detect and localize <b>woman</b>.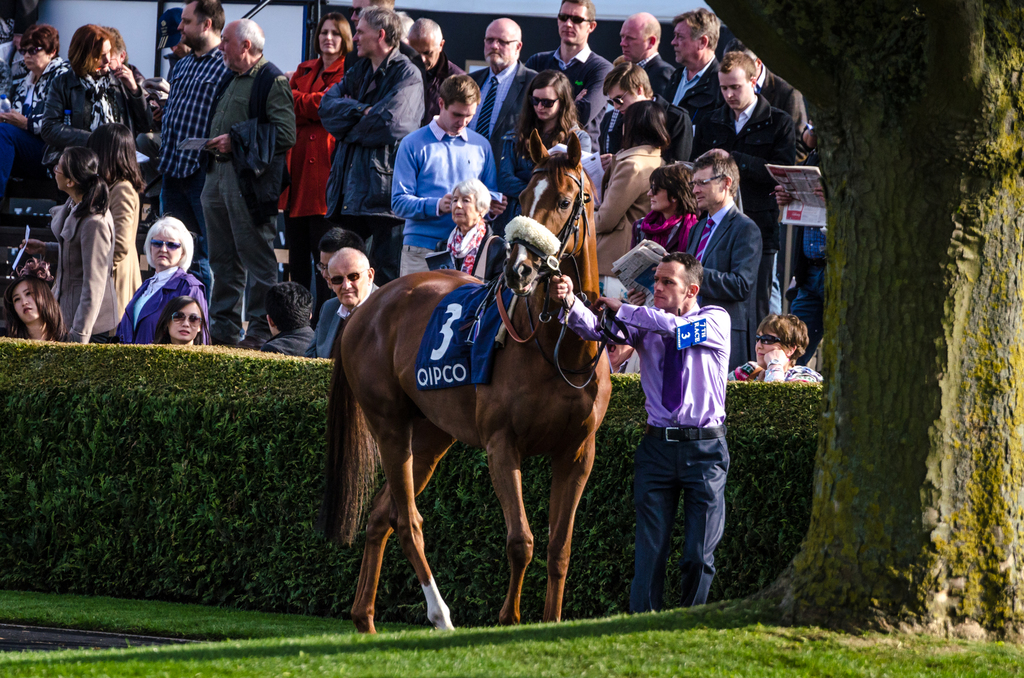
Localized at l=624, t=160, r=708, b=291.
